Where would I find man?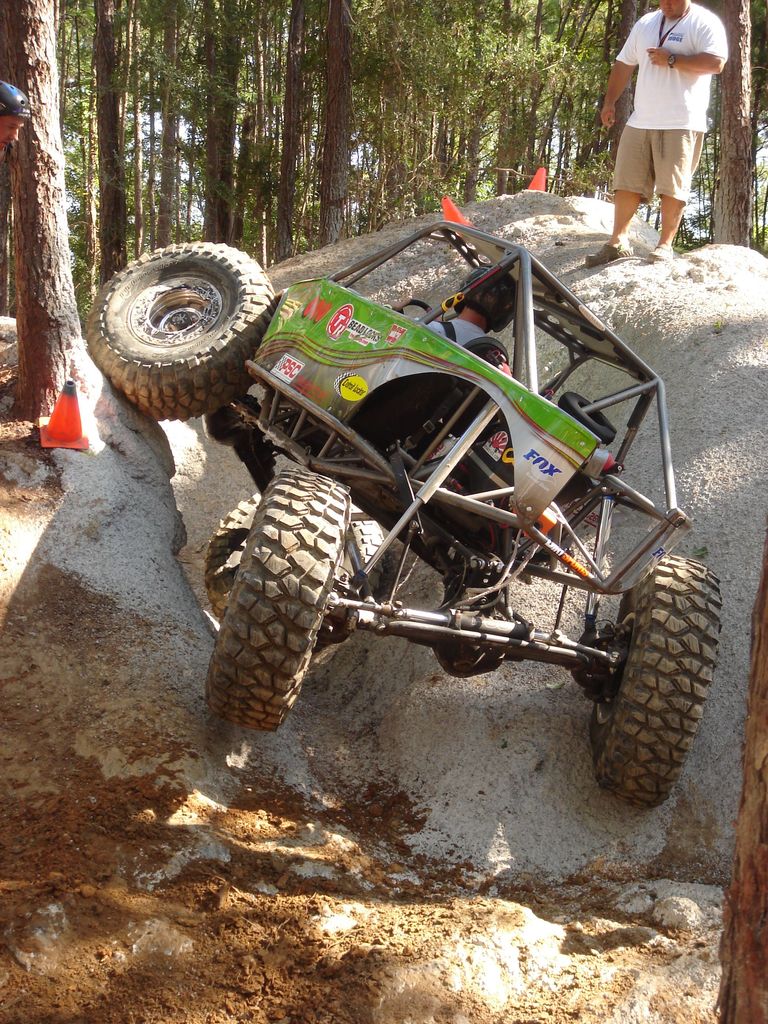
At box(579, 0, 730, 268).
